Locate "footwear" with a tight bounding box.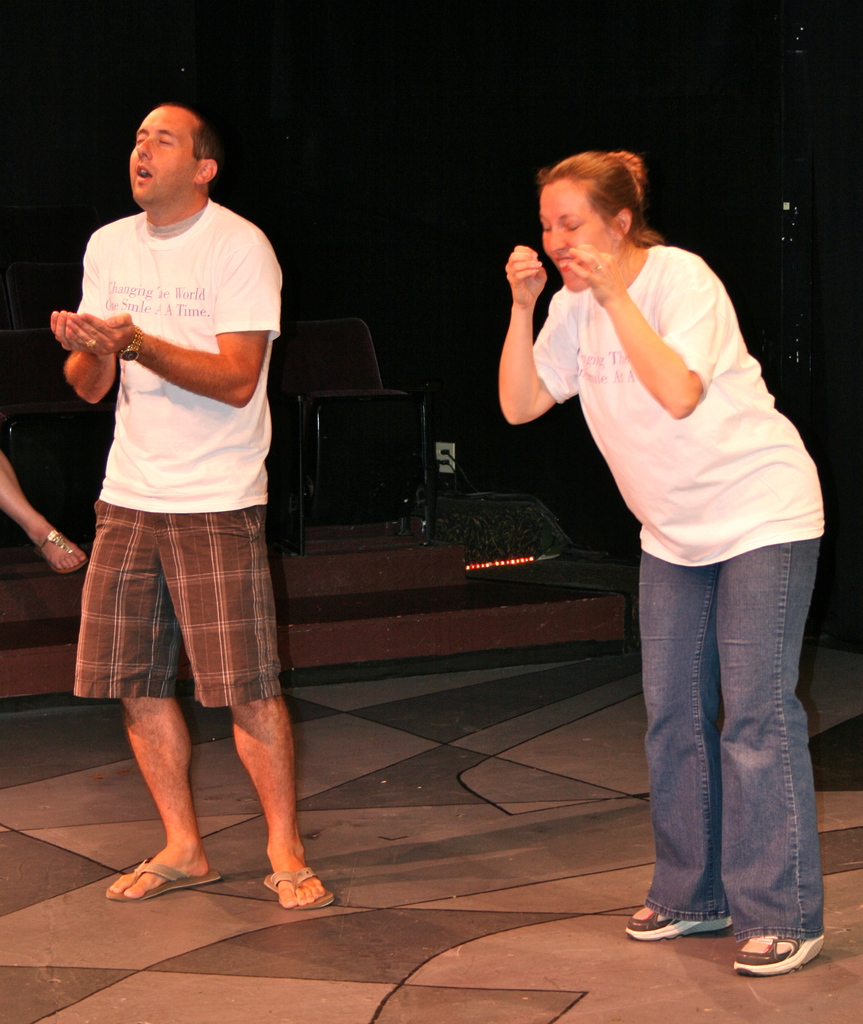
628, 900, 731, 944.
